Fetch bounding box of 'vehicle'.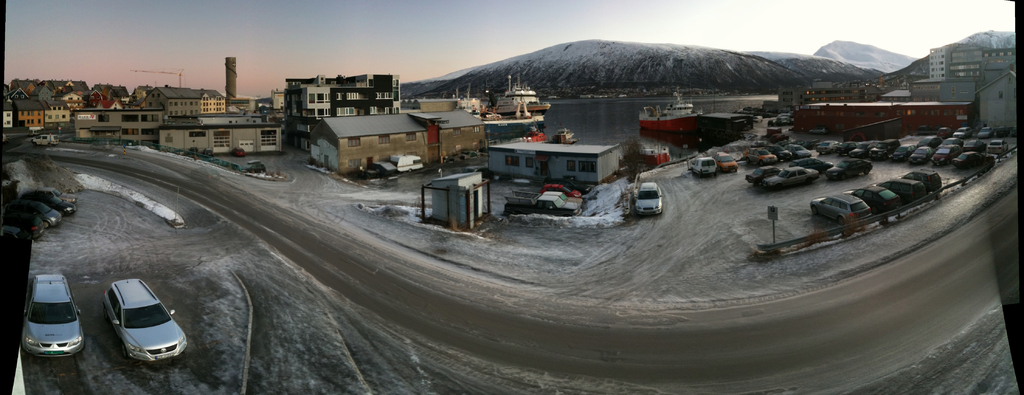
Bbox: bbox=(886, 145, 904, 163).
